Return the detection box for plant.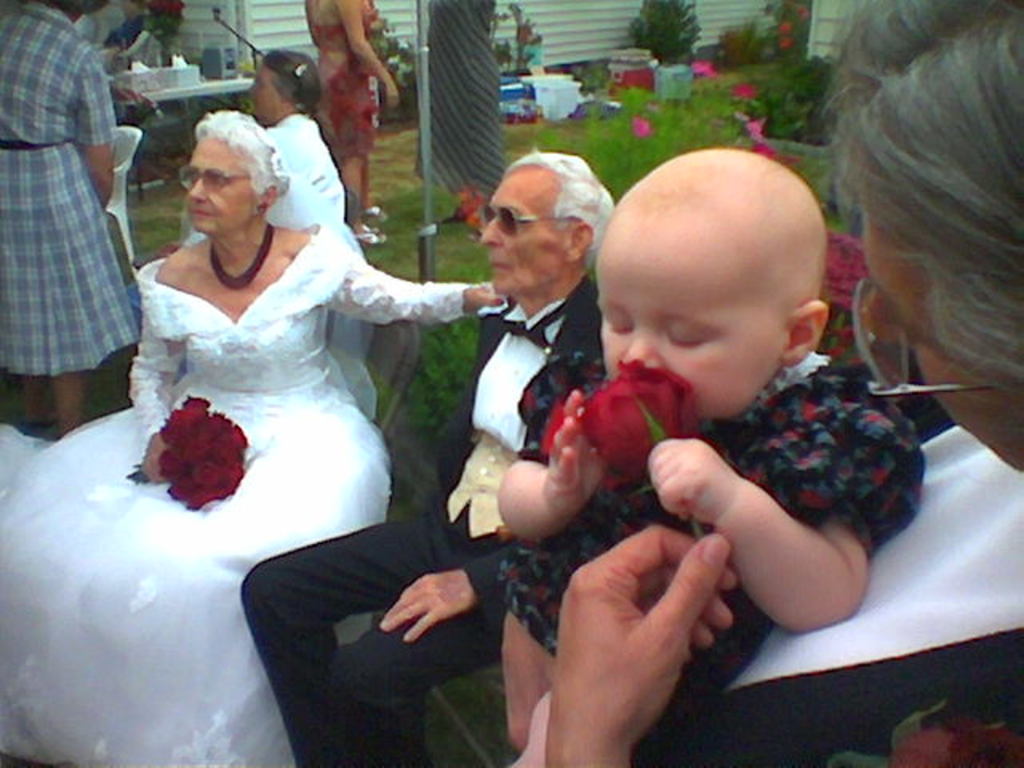
box=[531, 58, 773, 203].
